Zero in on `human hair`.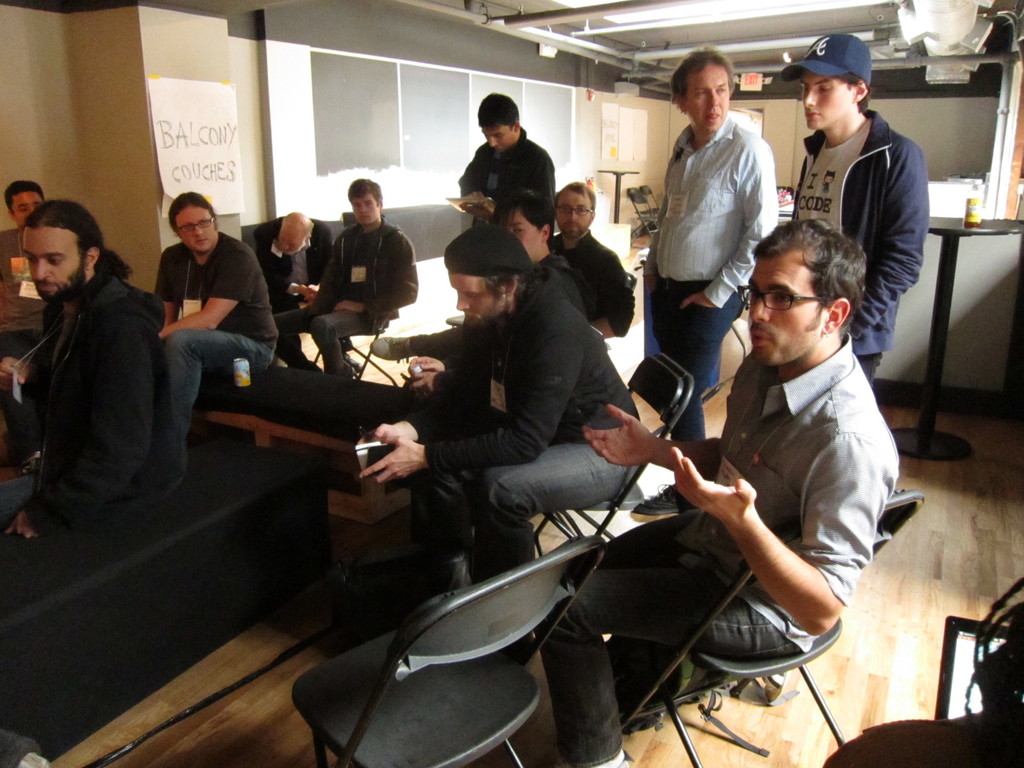
Zeroed in: box=[4, 177, 44, 214].
